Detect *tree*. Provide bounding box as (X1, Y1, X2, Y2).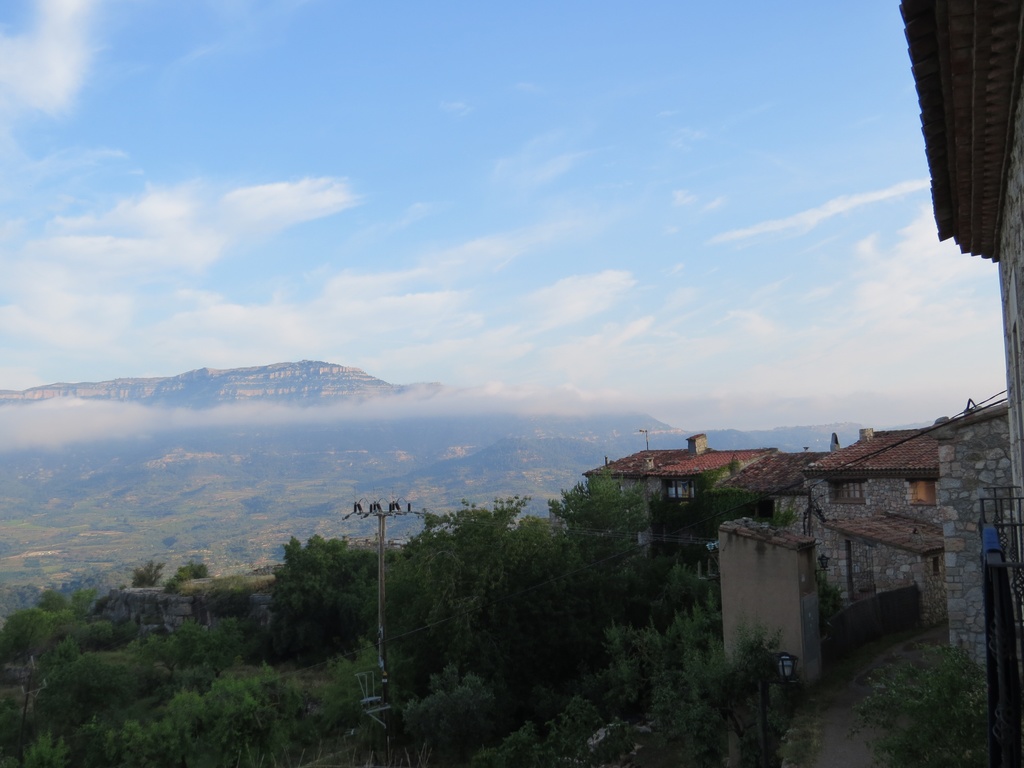
(233, 535, 435, 683).
